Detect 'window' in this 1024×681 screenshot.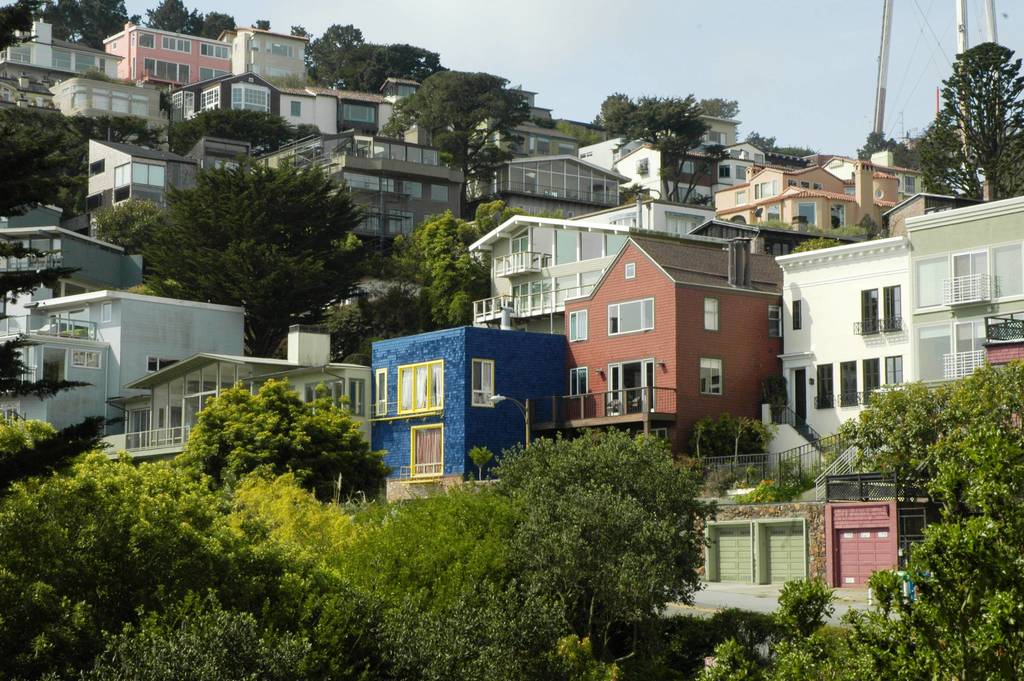
Detection: l=402, t=181, r=422, b=199.
